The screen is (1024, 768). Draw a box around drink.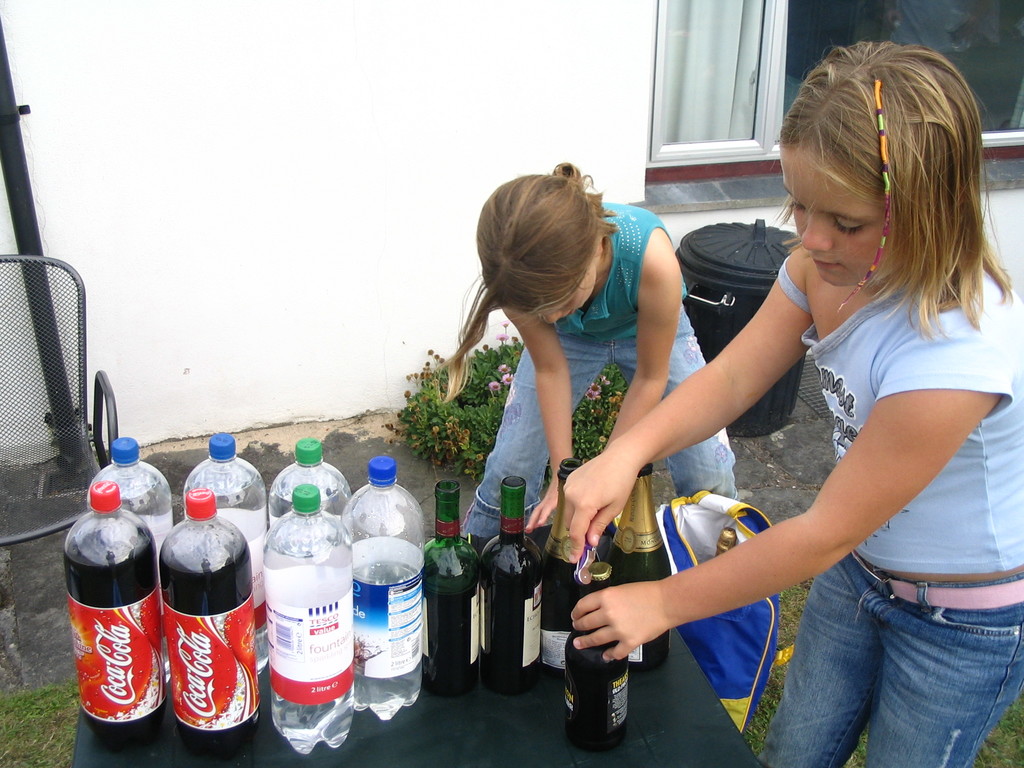
bbox=(148, 488, 252, 761).
